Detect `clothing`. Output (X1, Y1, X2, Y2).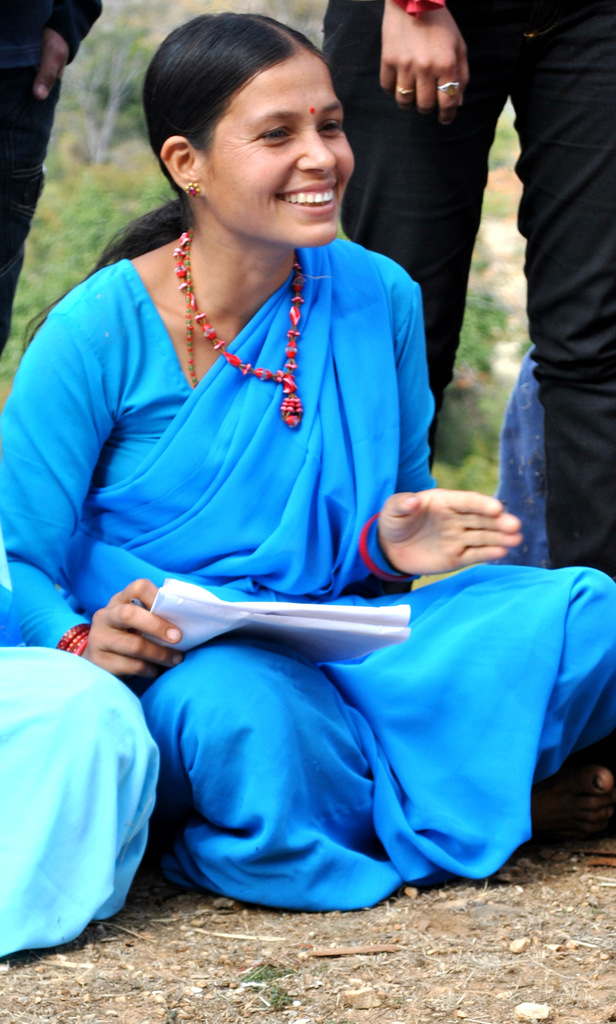
(0, 542, 163, 962).
